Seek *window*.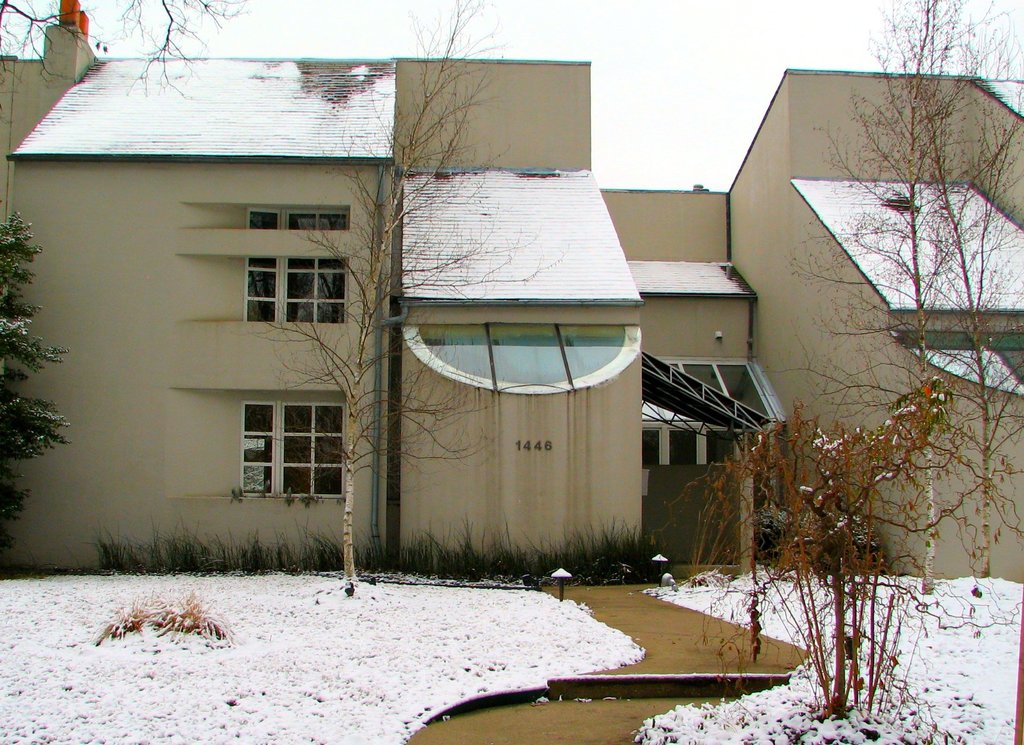
<region>645, 358, 781, 463</region>.
